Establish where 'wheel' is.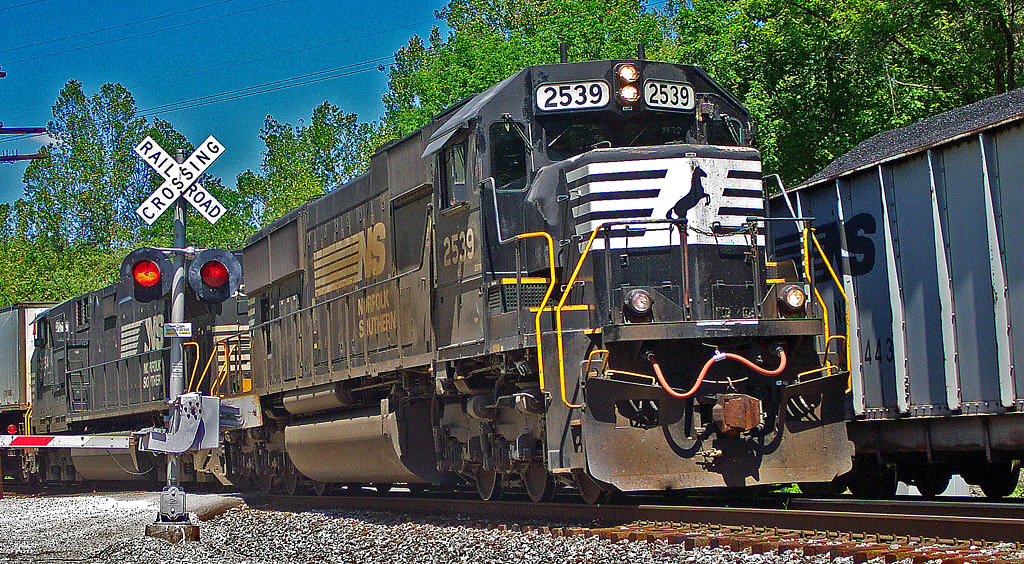
Established at [x1=374, y1=477, x2=394, y2=494].
